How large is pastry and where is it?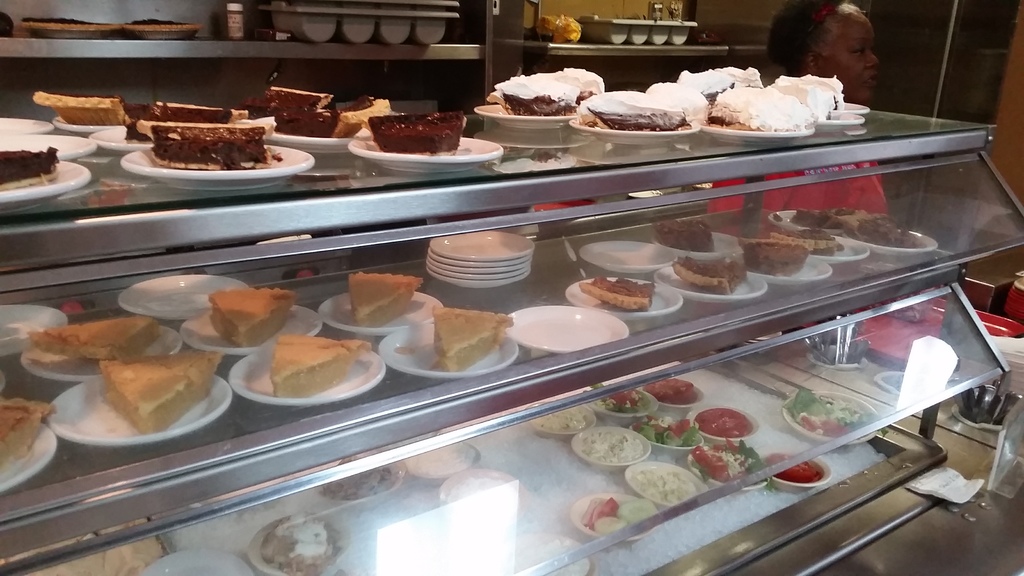
Bounding box: select_region(681, 70, 761, 104).
